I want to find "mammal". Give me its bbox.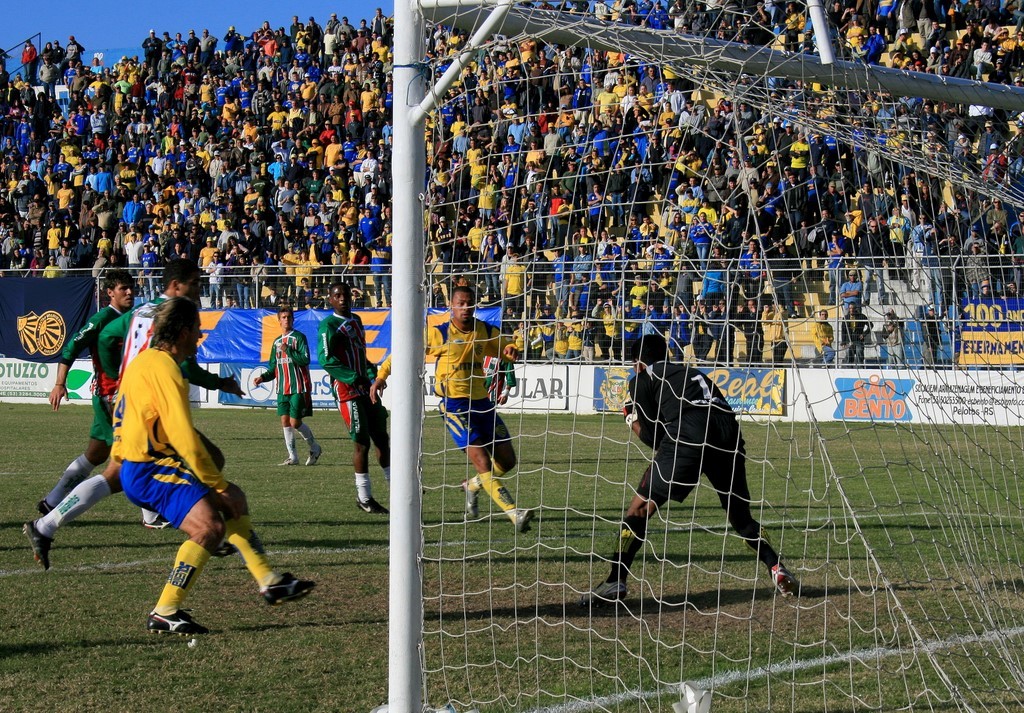
(318,283,398,508).
